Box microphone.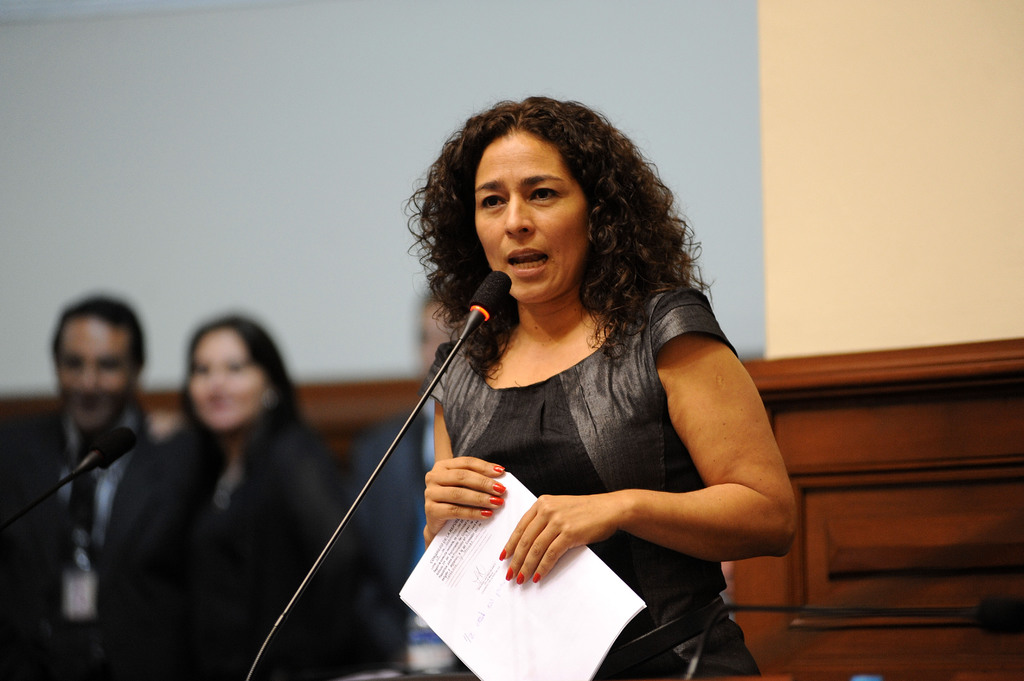
box(92, 427, 132, 476).
